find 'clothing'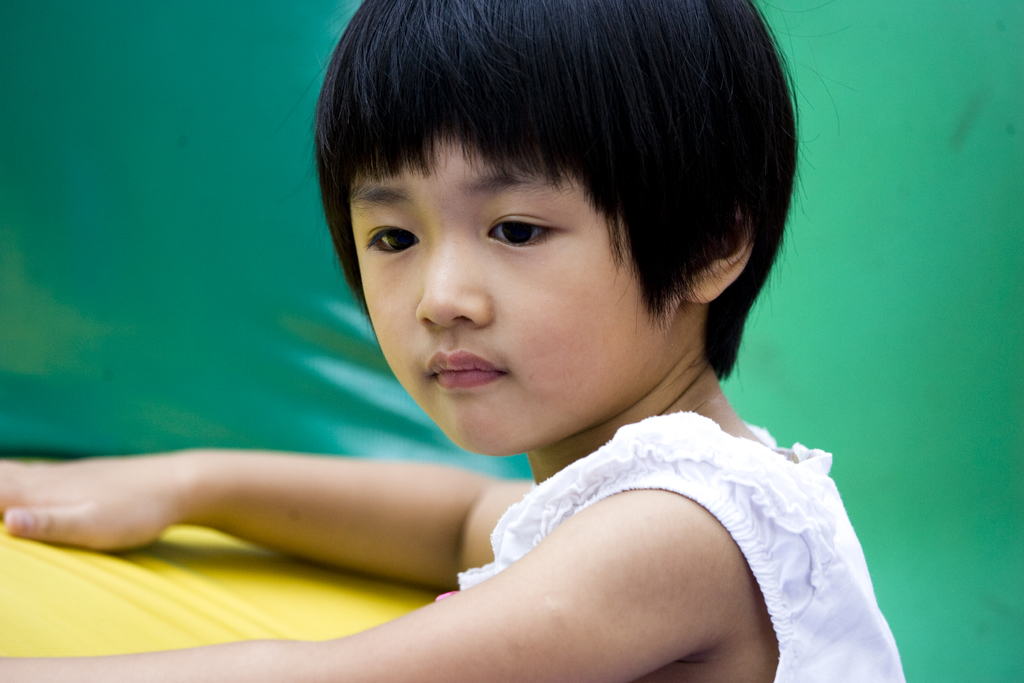
445:404:908:682
